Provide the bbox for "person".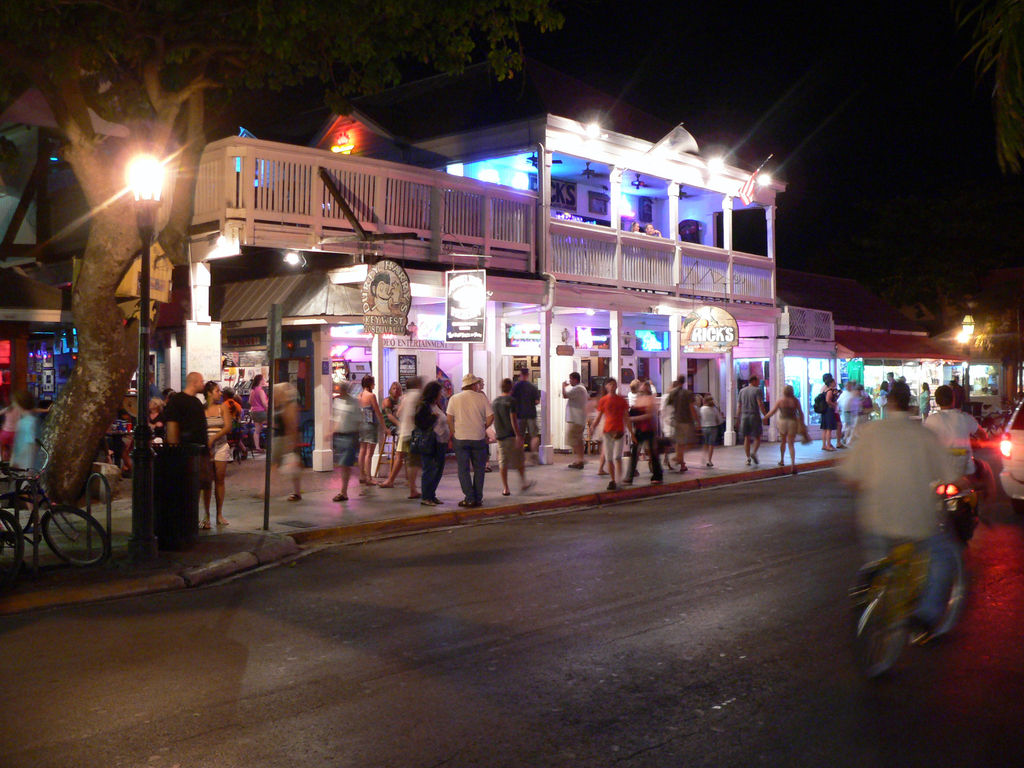
204/380/236/526.
